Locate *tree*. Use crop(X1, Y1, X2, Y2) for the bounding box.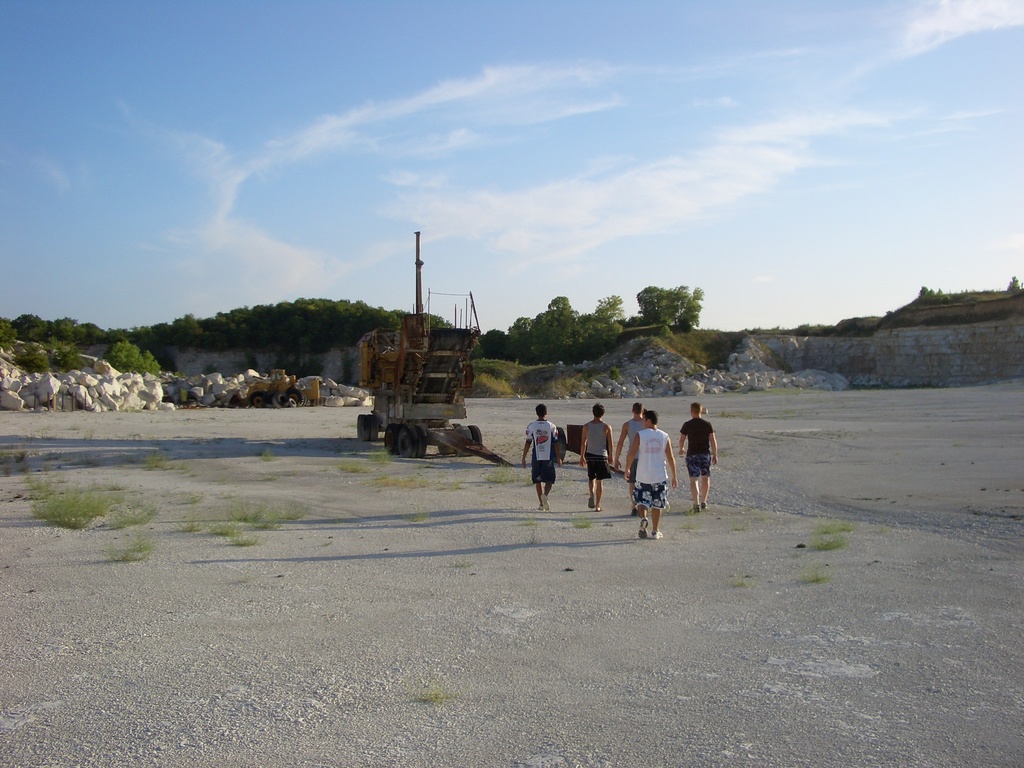
crop(480, 327, 500, 355).
